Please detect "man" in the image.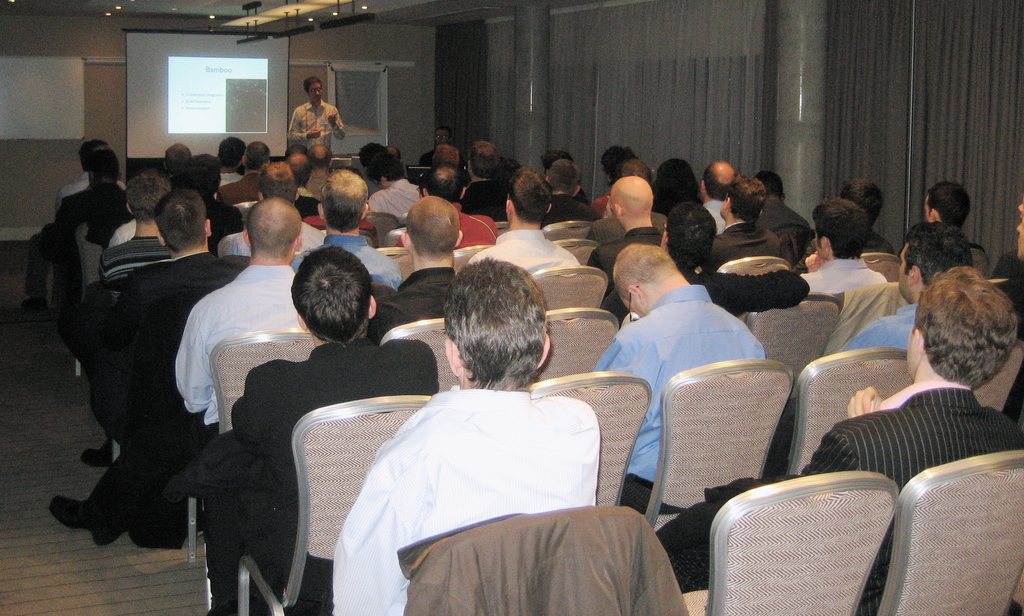
500 156 521 175.
